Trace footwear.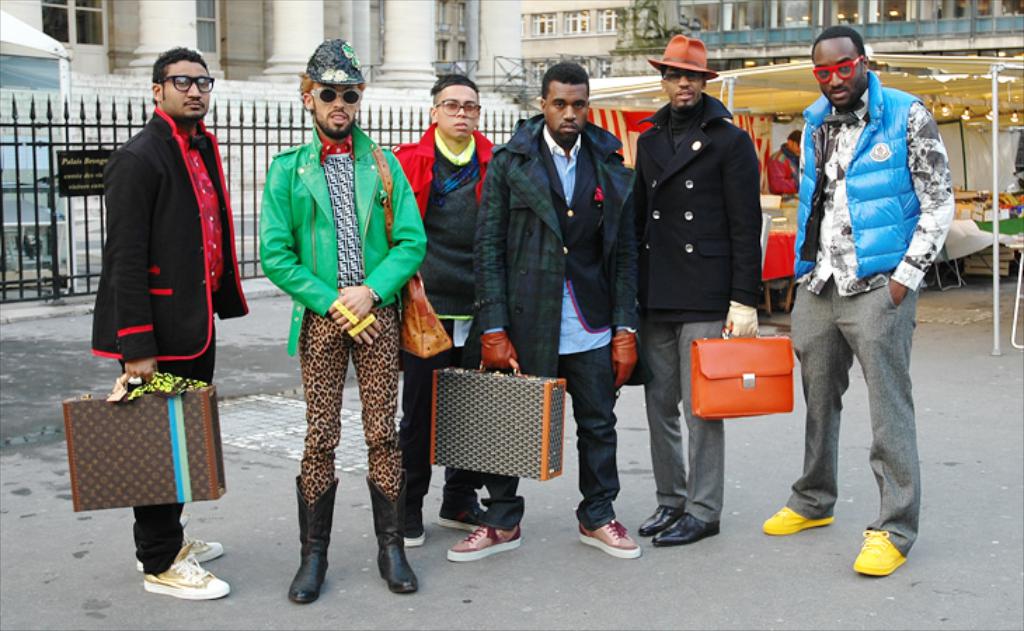
Traced to <region>435, 491, 487, 529</region>.
